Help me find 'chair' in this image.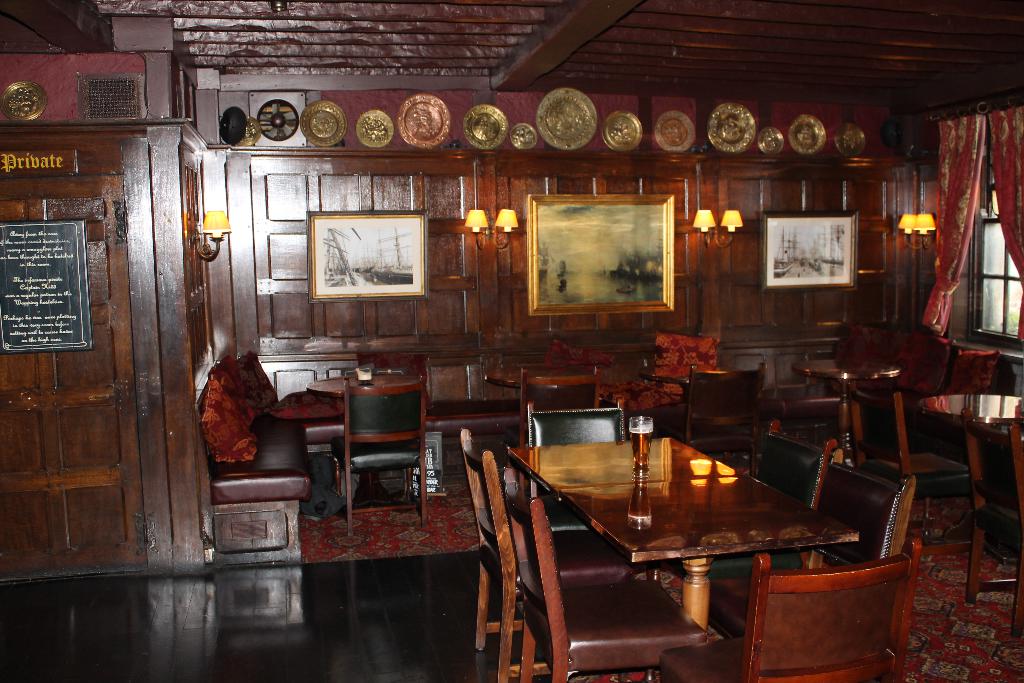
Found it: bbox=[960, 408, 1023, 638].
